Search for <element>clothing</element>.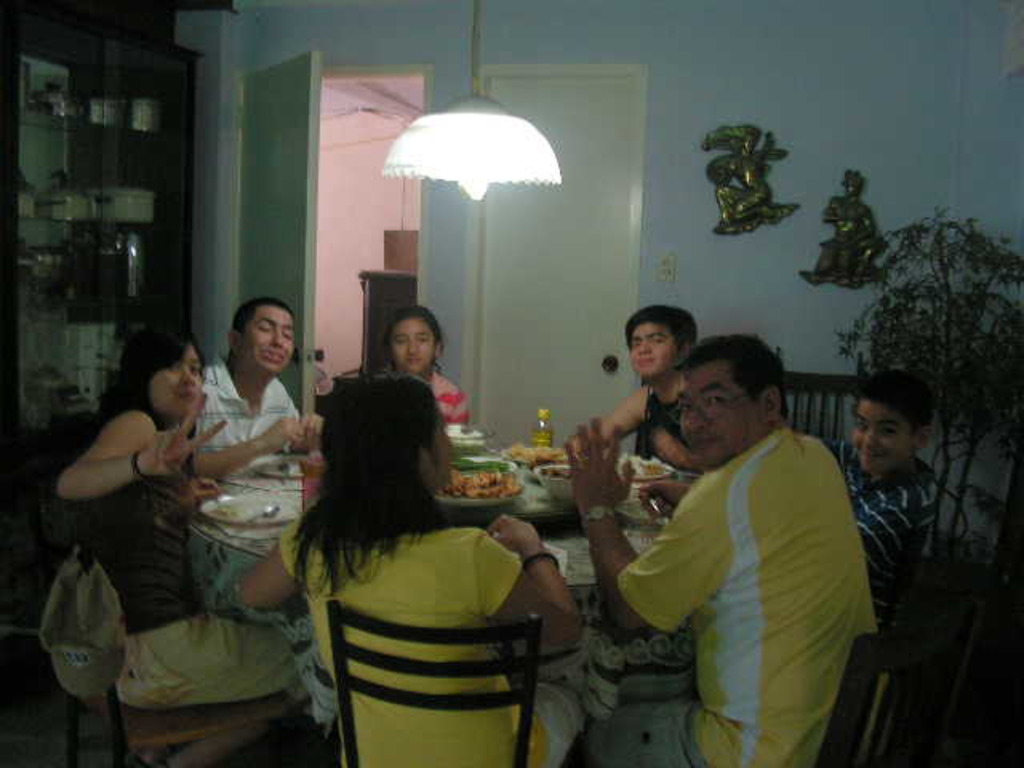
Found at crop(416, 363, 472, 443).
